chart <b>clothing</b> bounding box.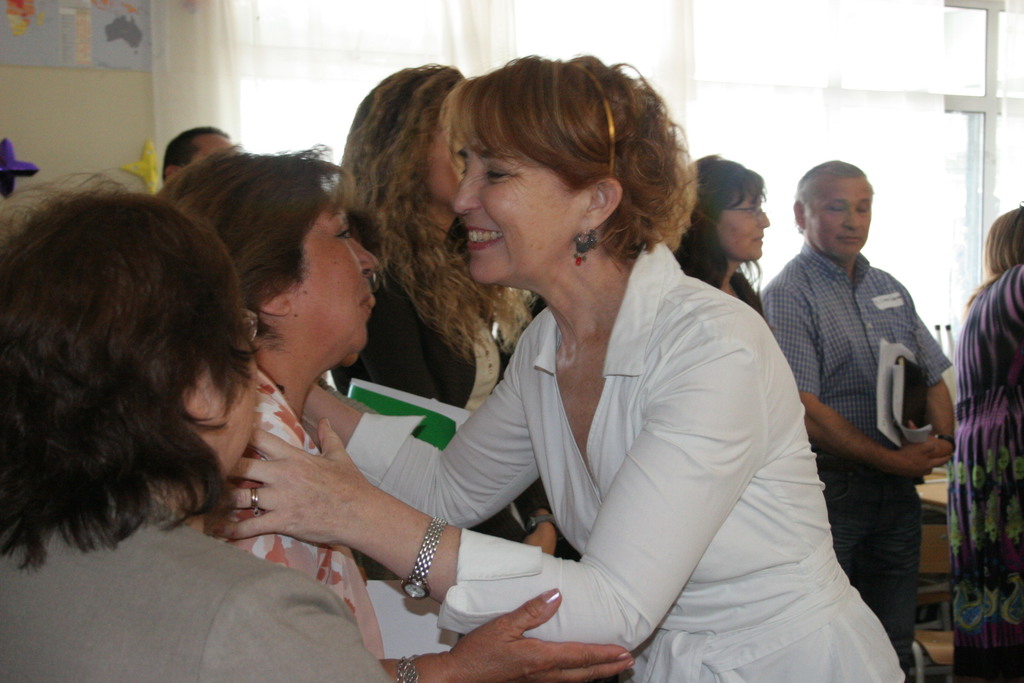
Charted: Rect(956, 263, 1023, 682).
